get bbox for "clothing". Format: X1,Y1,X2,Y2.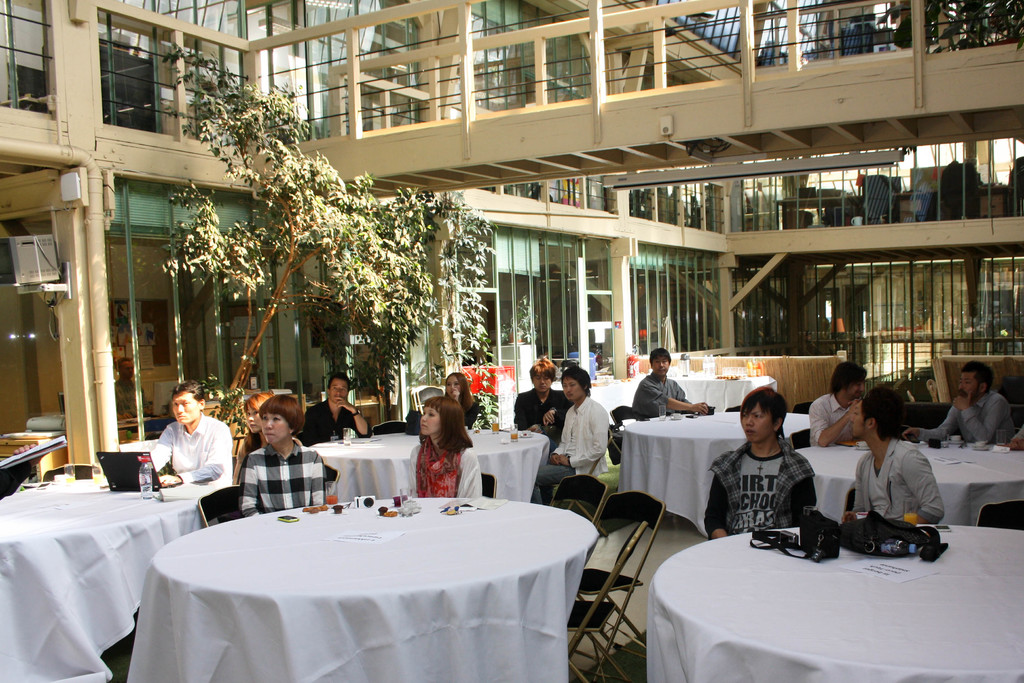
154,408,219,533.
